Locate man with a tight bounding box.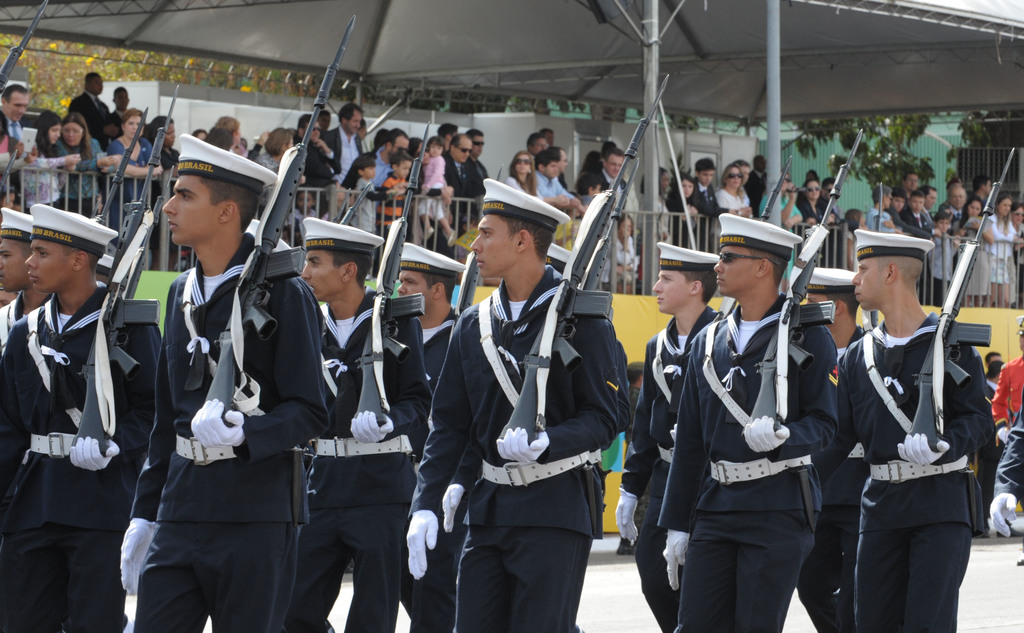
[394, 237, 470, 632].
